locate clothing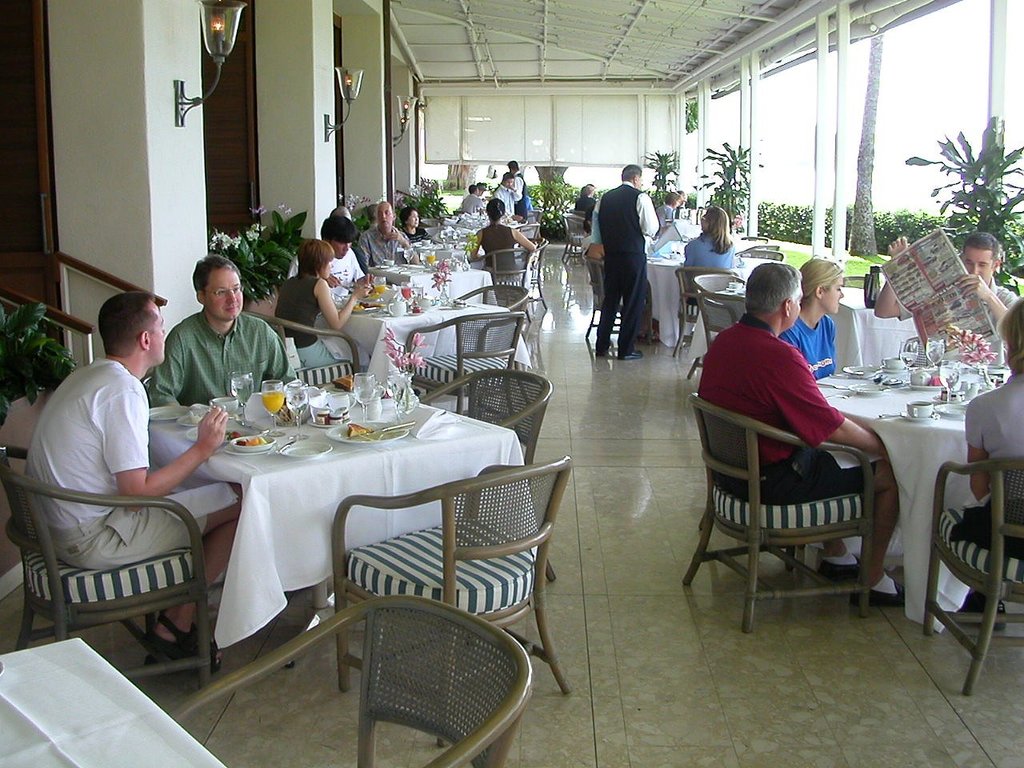
pyautogui.locateOnScreen(950, 372, 1023, 558)
